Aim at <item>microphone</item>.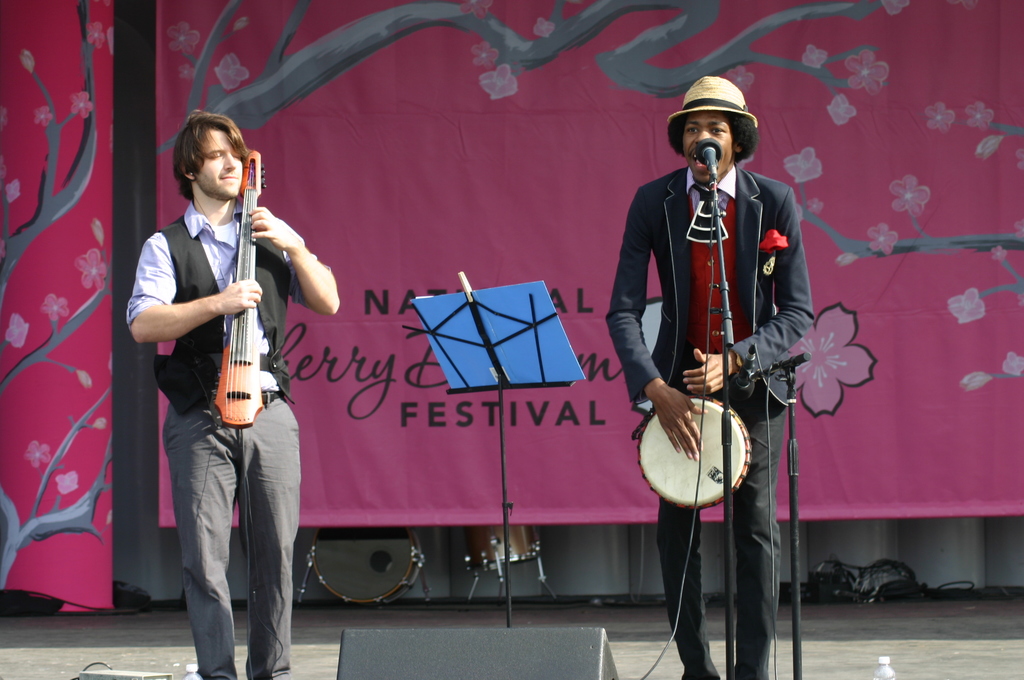
Aimed at bbox(692, 134, 724, 195).
